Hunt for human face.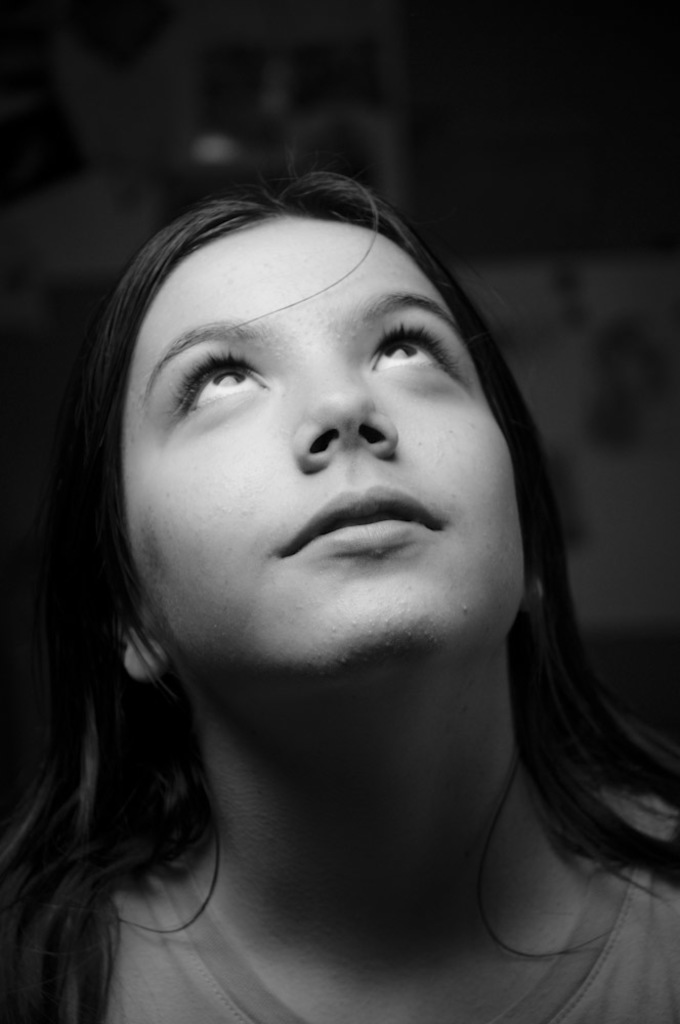
Hunted down at BBox(112, 213, 535, 707).
